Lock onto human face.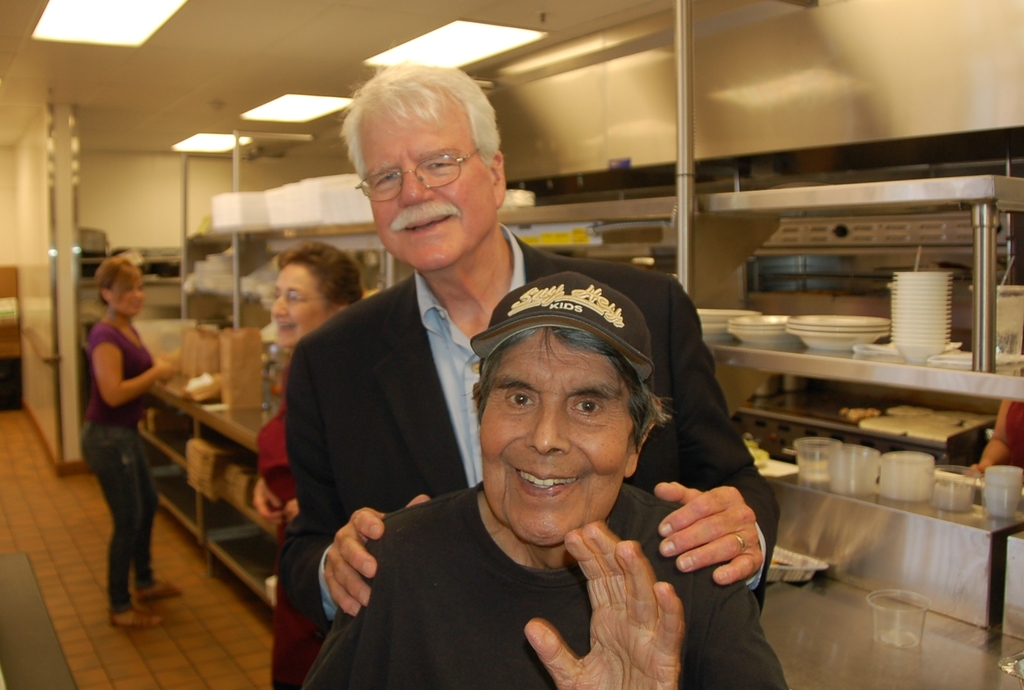
Locked: {"x1": 358, "y1": 93, "x2": 496, "y2": 271}.
